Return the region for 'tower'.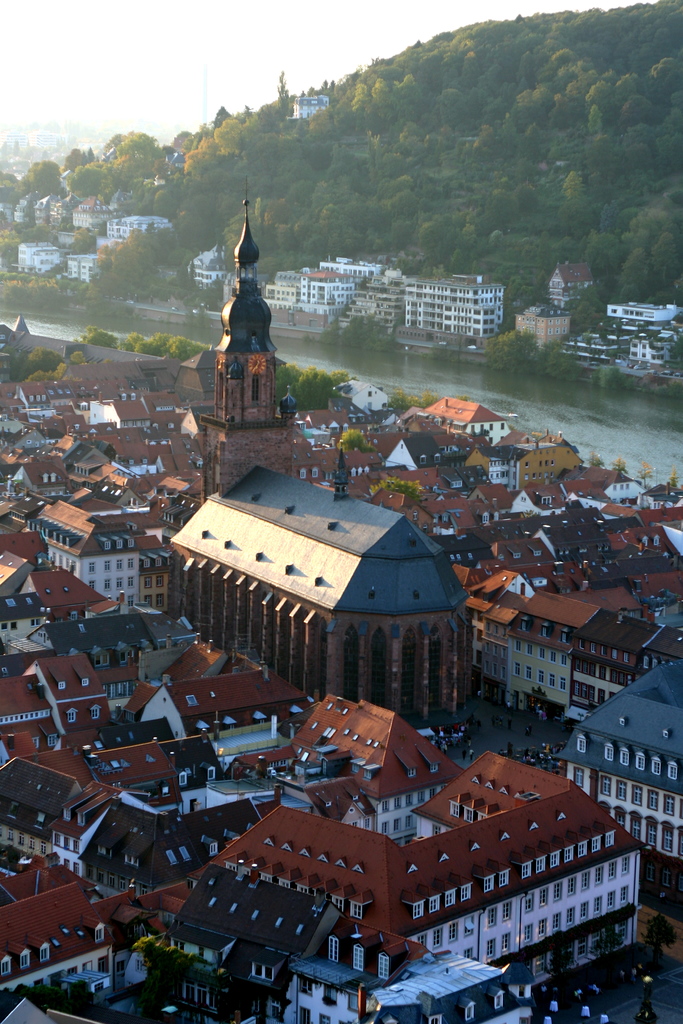
l=195, t=196, r=297, b=501.
